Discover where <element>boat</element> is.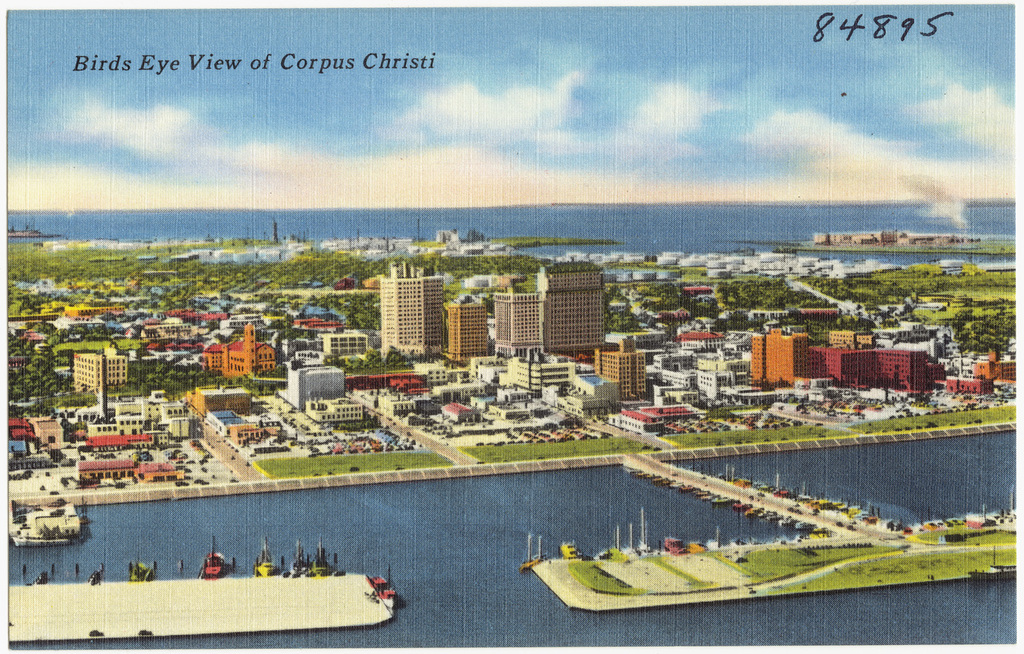
Discovered at {"x1": 88, "y1": 565, "x2": 106, "y2": 588}.
